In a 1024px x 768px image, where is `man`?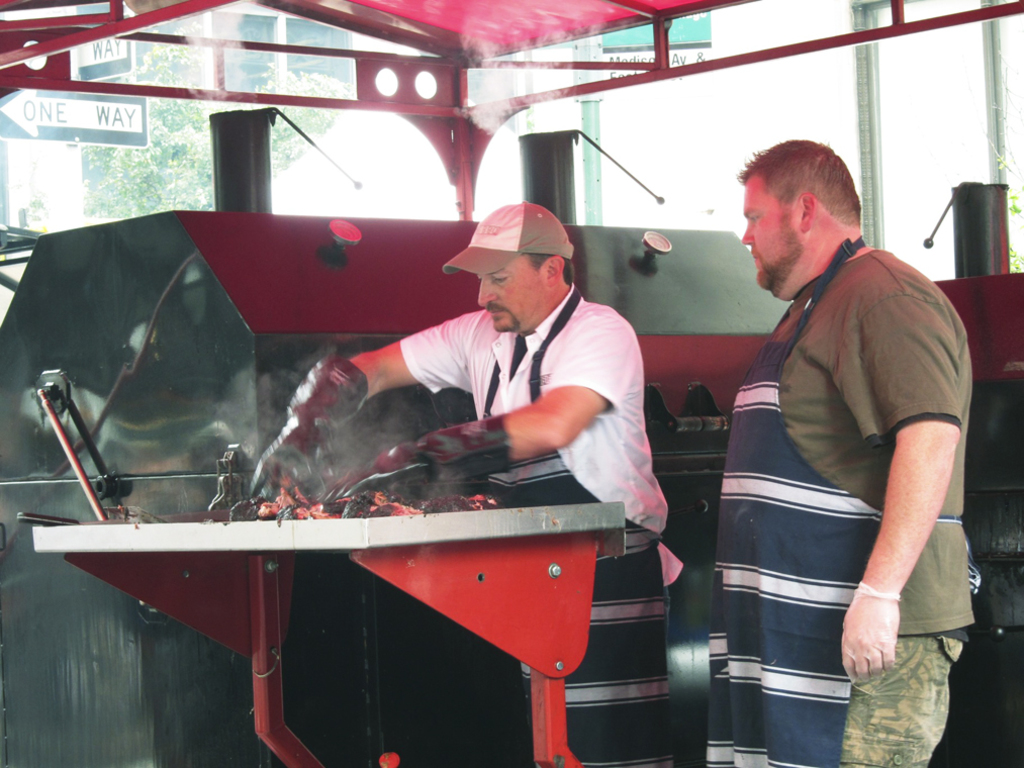
crop(709, 143, 976, 767).
